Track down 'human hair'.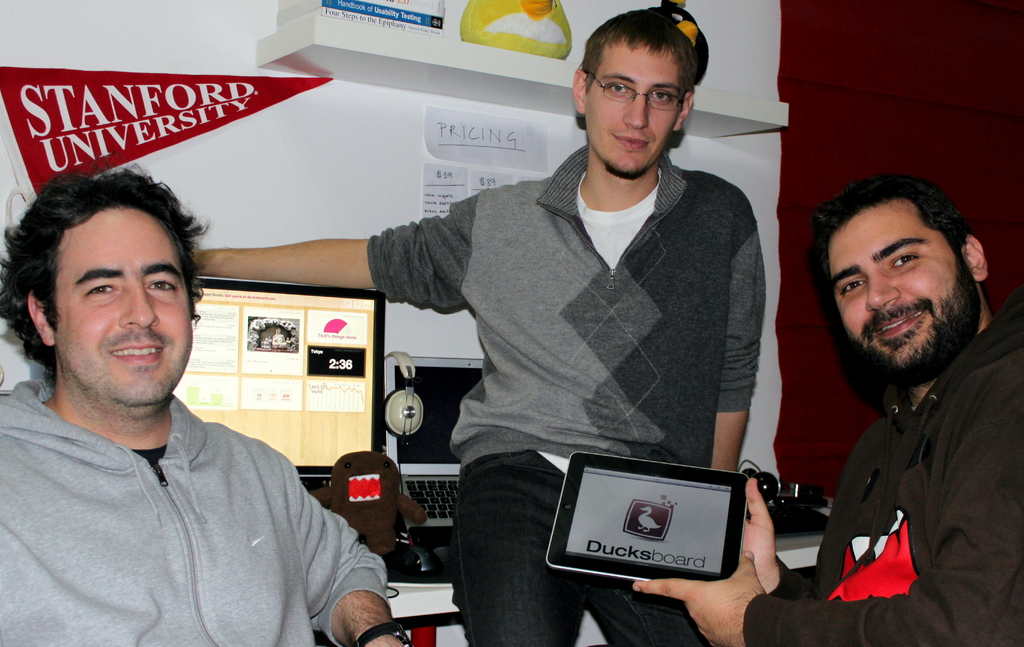
Tracked to bbox=[814, 172, 972, 401].
